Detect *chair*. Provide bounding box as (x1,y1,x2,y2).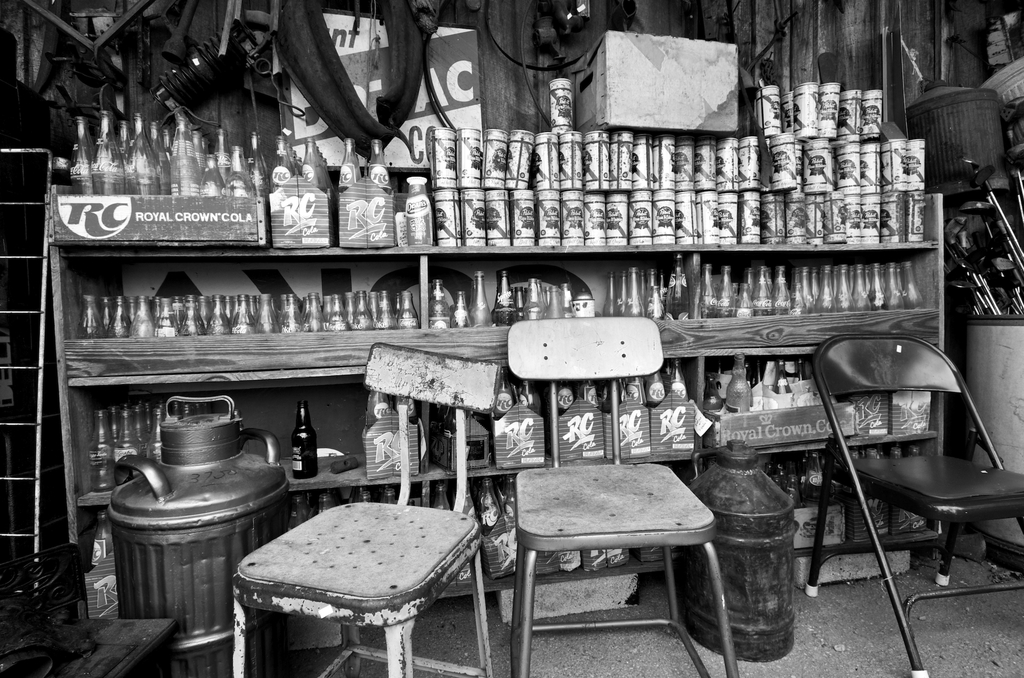
(227,342,500,677).
